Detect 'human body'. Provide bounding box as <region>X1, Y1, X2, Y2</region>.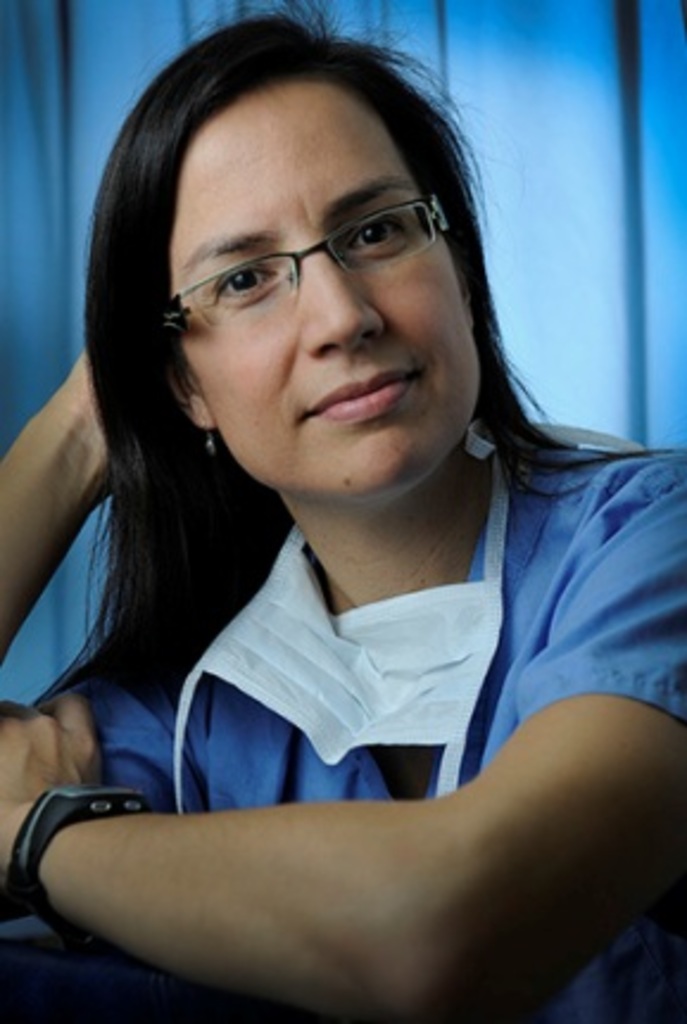
<region>7, 102, 686, 988</region>.
